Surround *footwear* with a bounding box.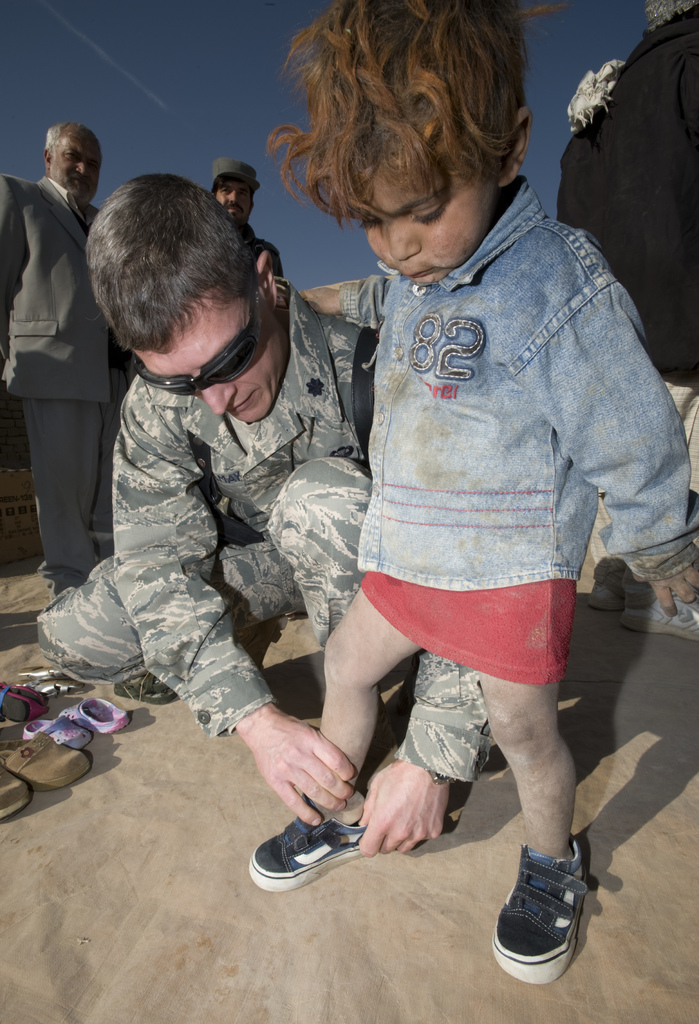
Rect(28, 680, 72, 699).
